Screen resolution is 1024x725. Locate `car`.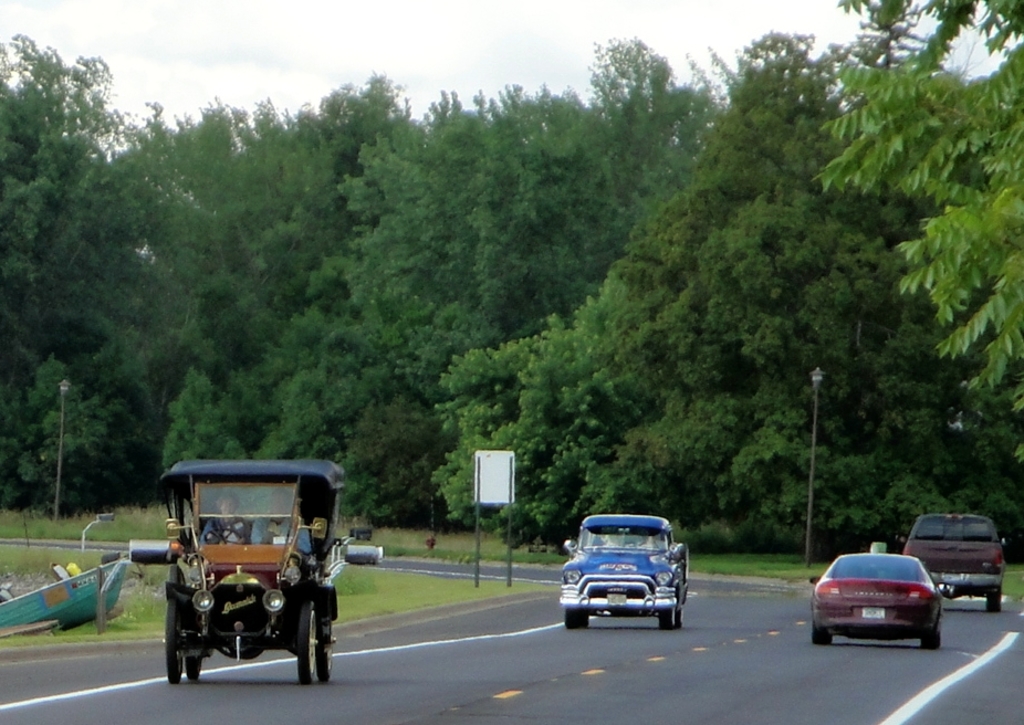
(807,551,952,650).
